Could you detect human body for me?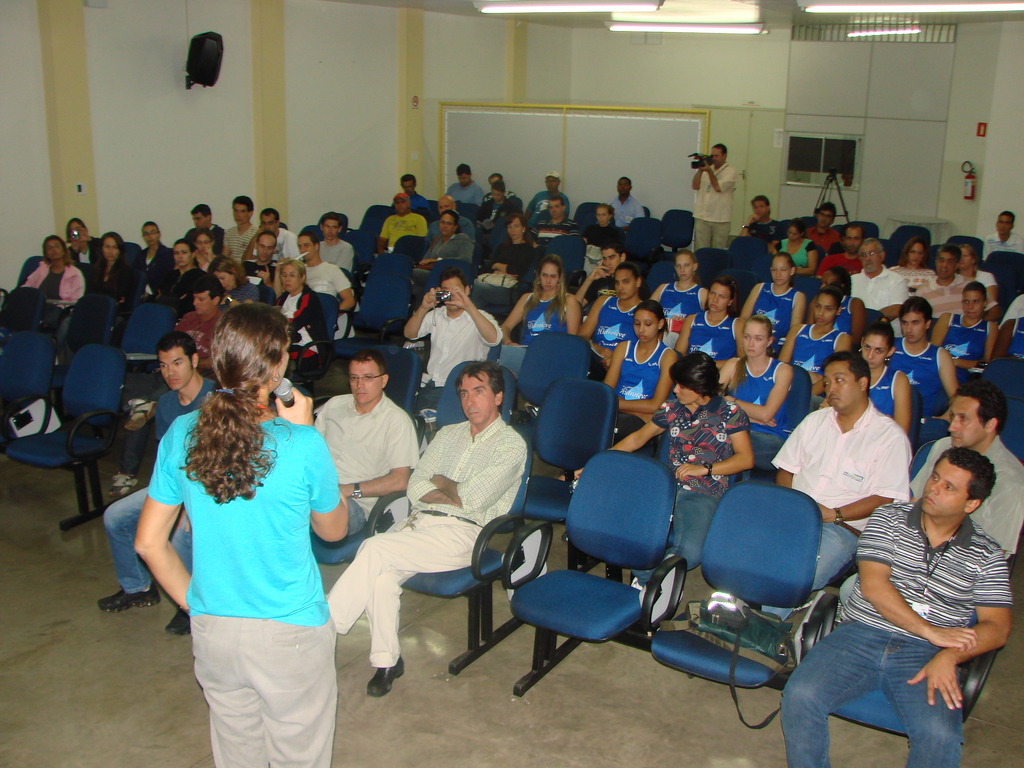
Detection result: (16, 236, 90, 369).
